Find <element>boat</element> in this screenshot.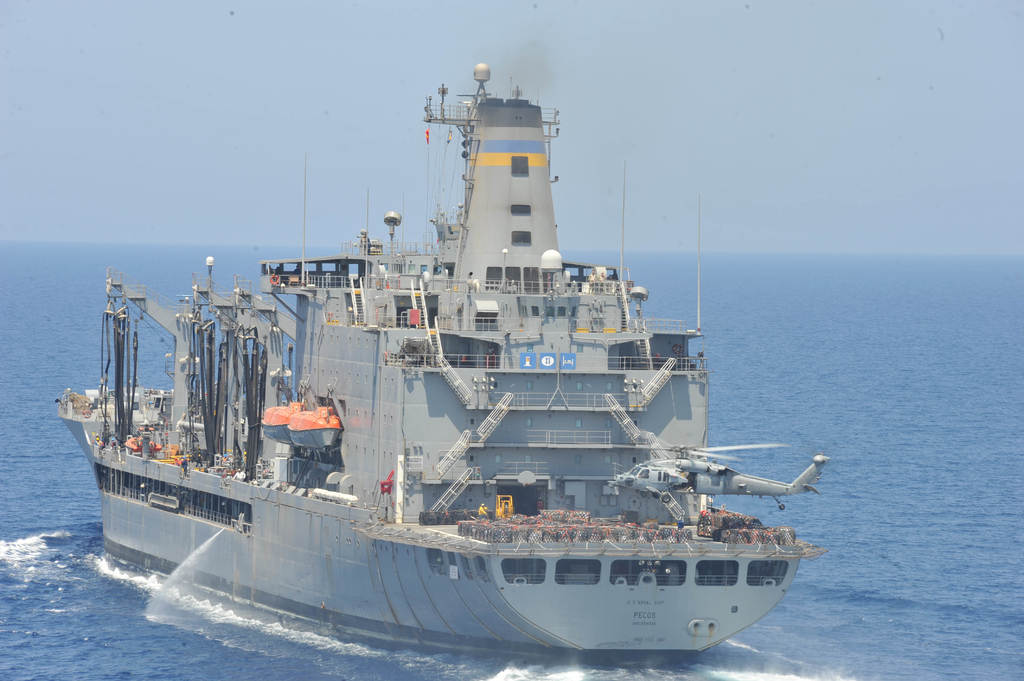
The bounding box for <element>boat</element> is Rect(66, 41, 840, 654).
